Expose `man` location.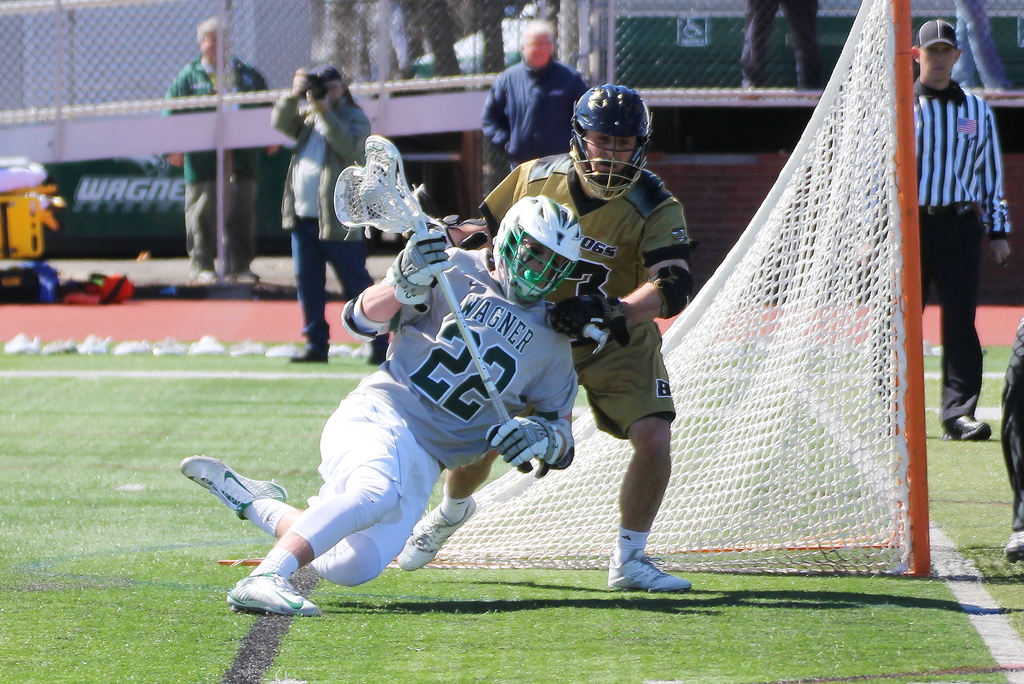
Exposed at <bbox>399, 79, 696, 596</bbox>.
